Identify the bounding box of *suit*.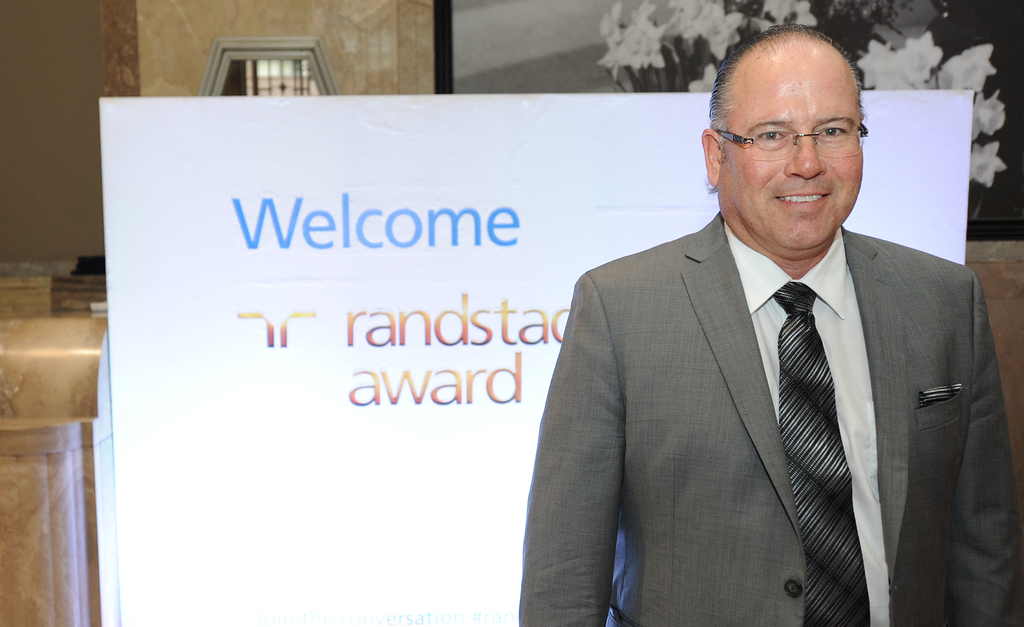
(left=535, top=125, right=1004, bottom=617).
